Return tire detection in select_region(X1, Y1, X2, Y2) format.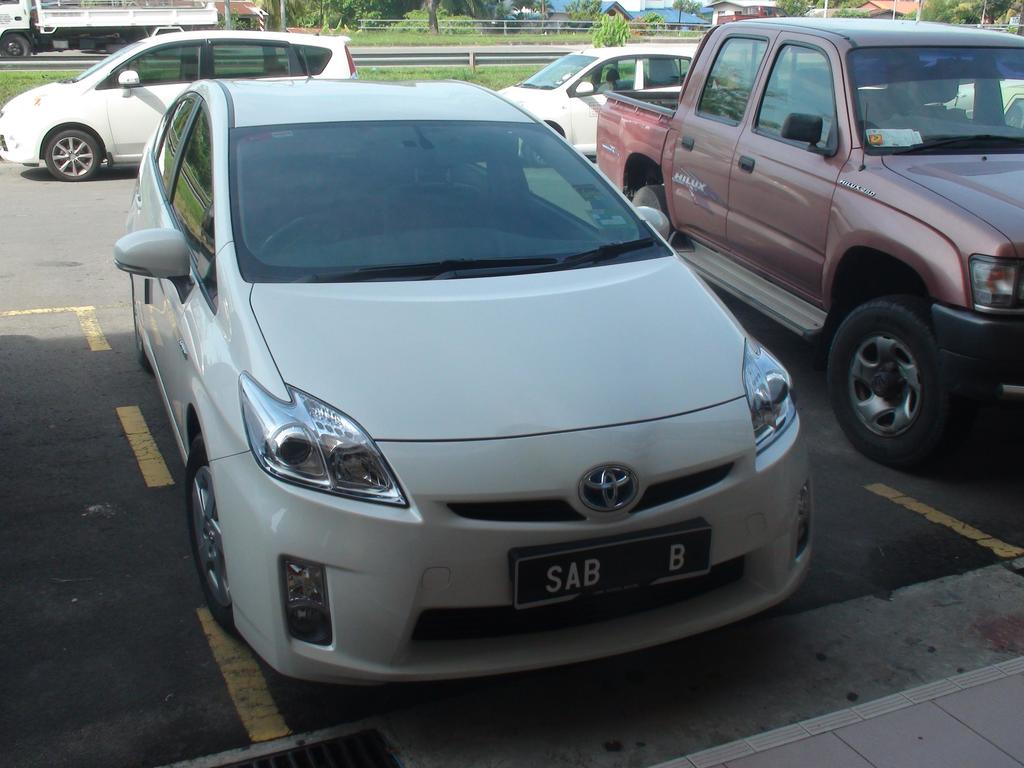
select_region(45, 124, 99, 182).
